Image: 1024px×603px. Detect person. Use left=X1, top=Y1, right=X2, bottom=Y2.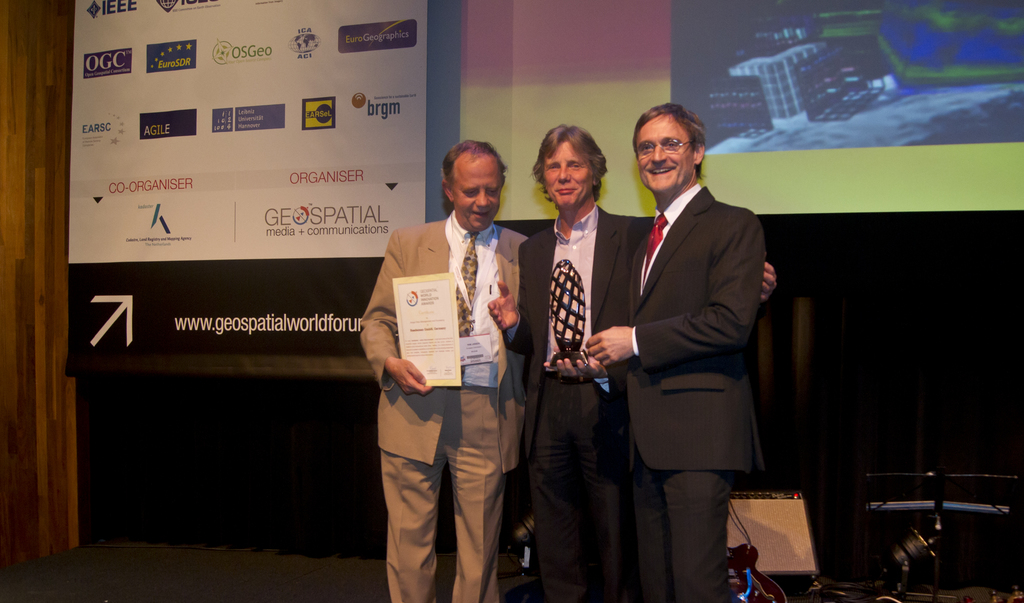
left=488, top=122, right=776, bottom=602.
